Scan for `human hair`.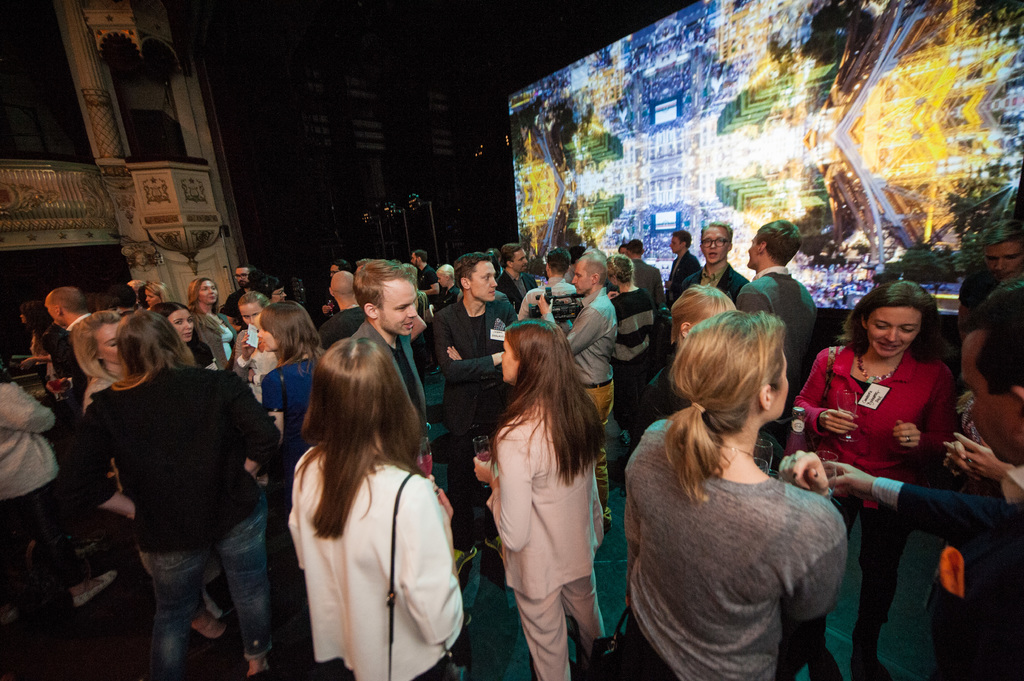
Scan result: box(653, 310, 817, 493).
